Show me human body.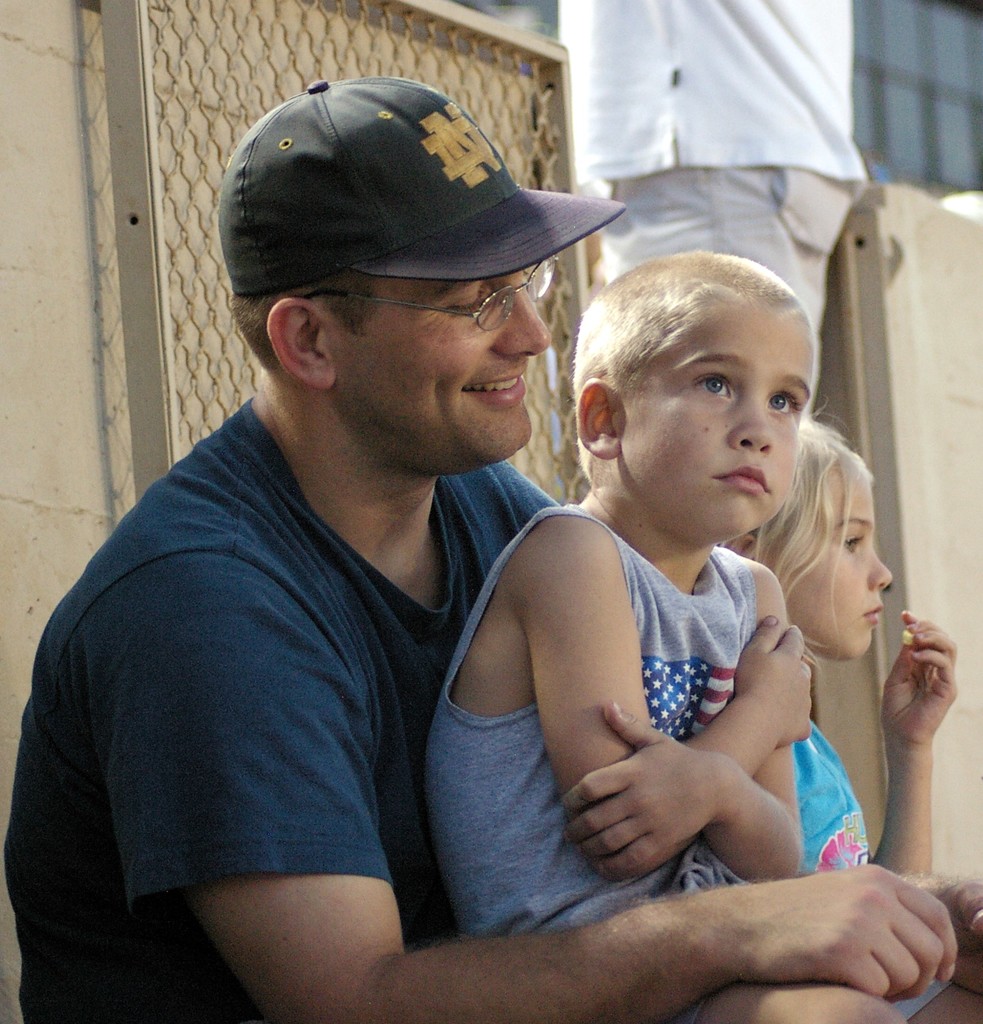
human body is here: locate(424, 246, 982, 1023).
